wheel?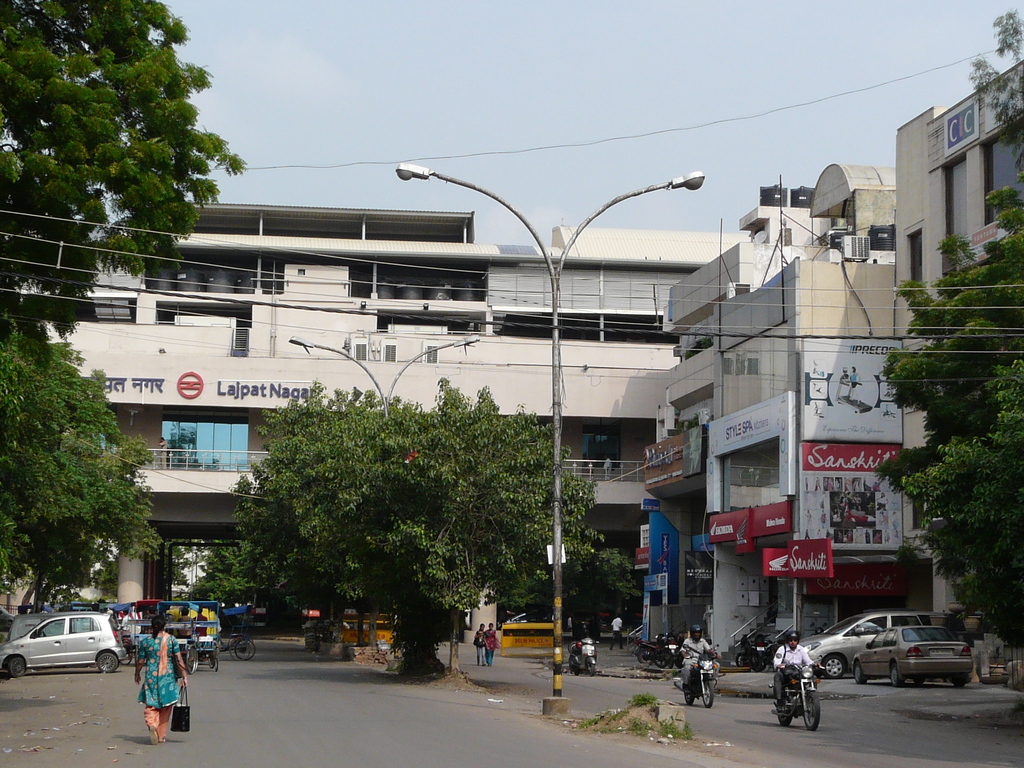
bbox(703, 678, 716, 709)
